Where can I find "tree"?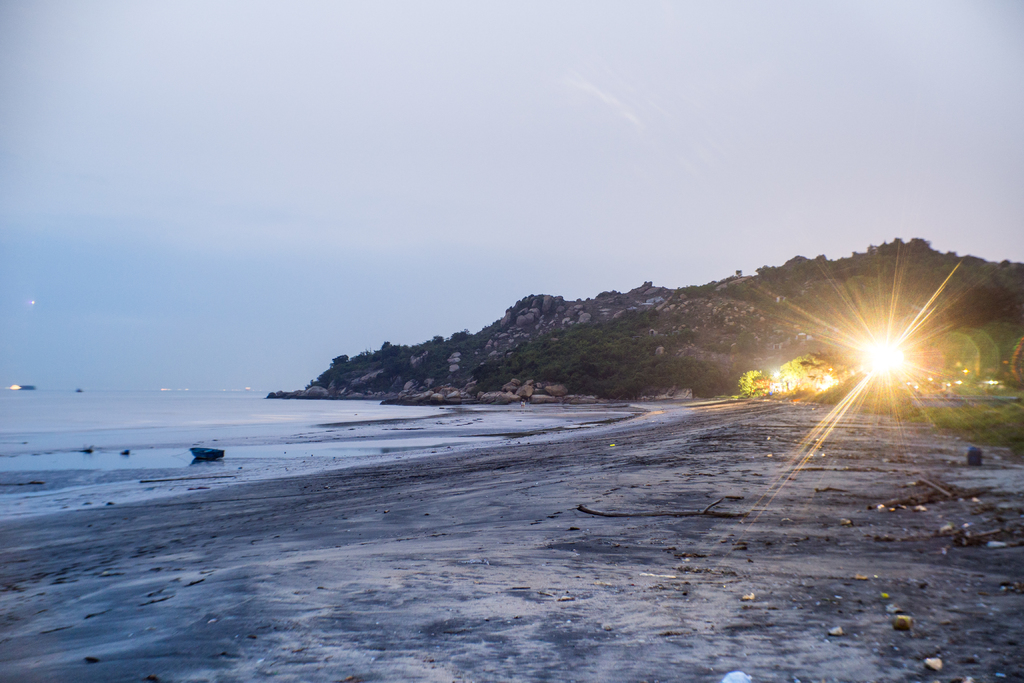
You can find it at (741, 372, 771, 400).
